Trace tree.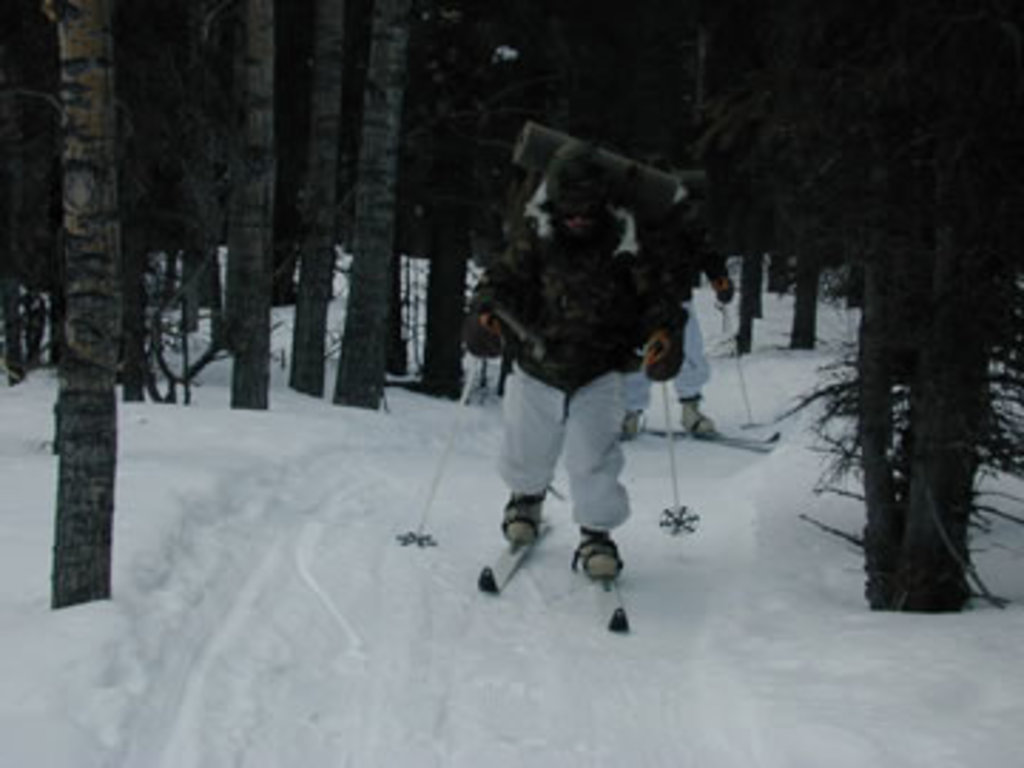
Traced to box=[310, 0, 415, 395].
